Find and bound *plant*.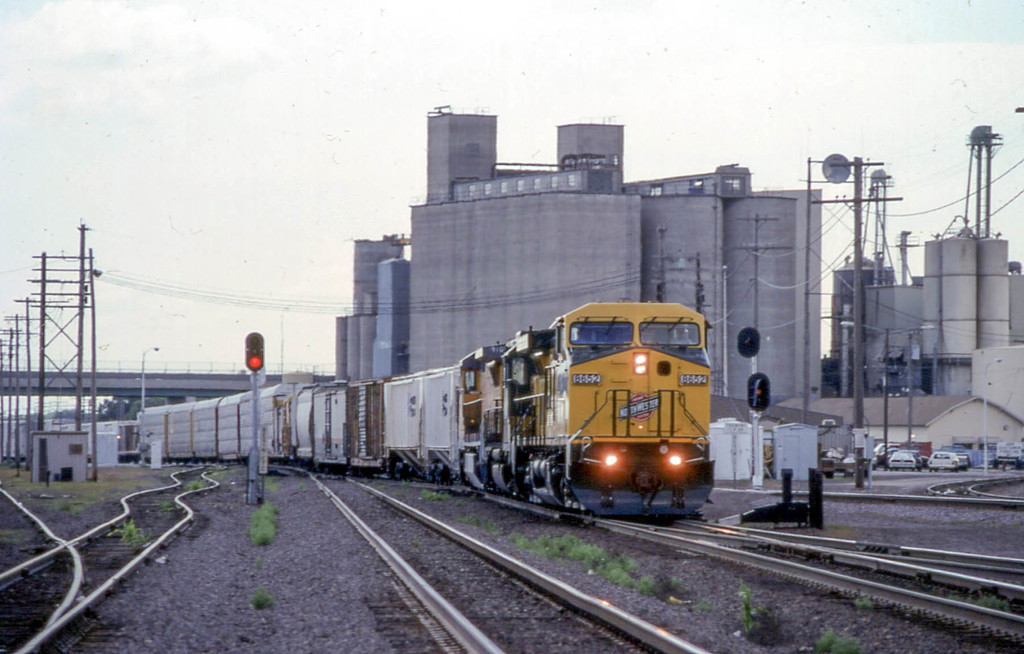
Bound: detection(733, 578, 783, 639).
